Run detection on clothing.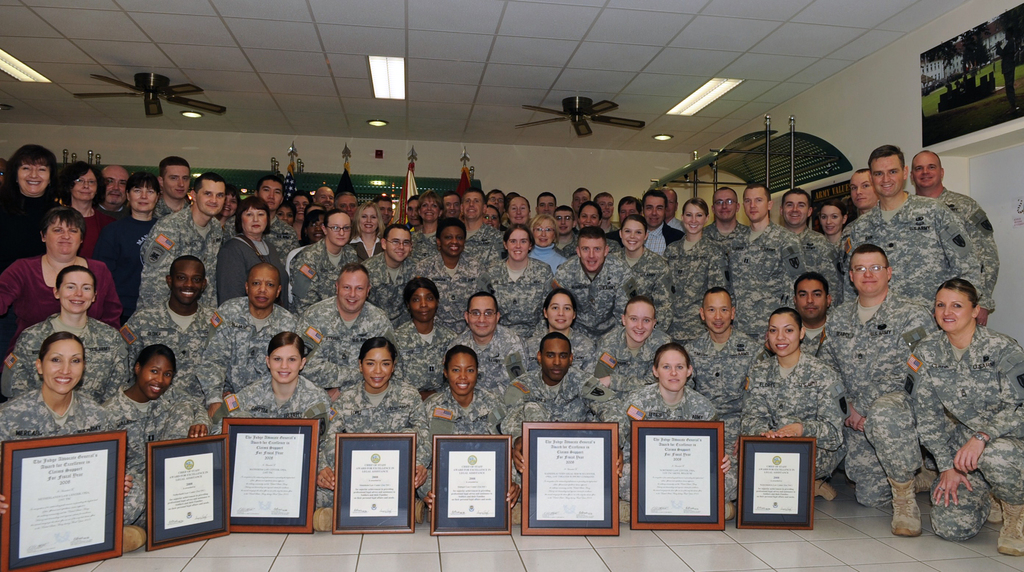
Result: x1=719, y1=222, x2=804, y2=352.
